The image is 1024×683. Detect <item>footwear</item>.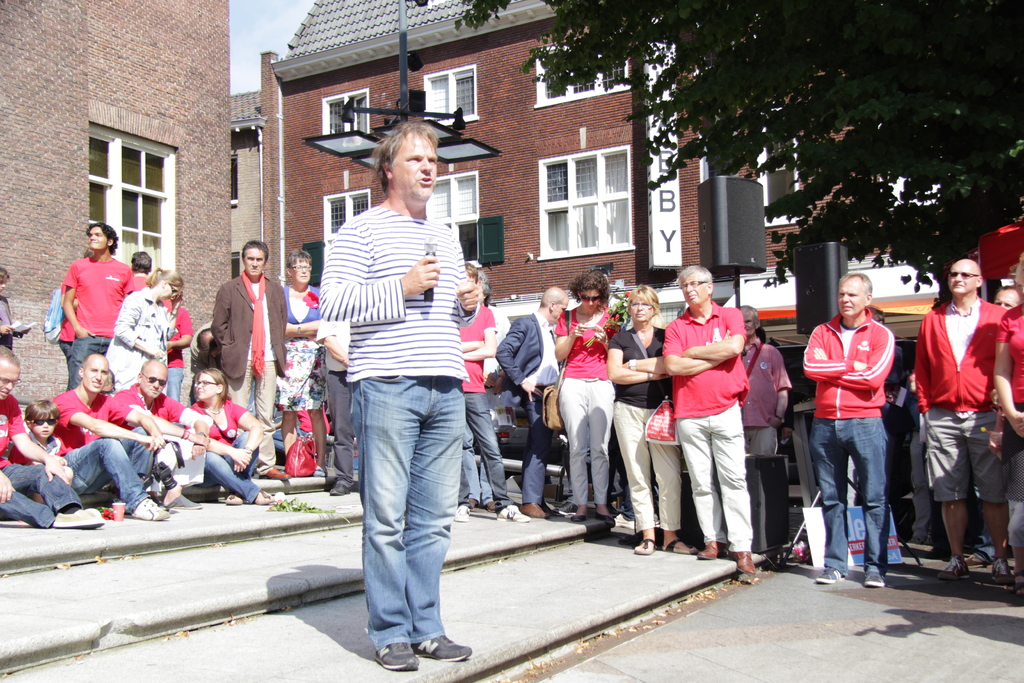
Detection: pyautogui.locateOnScreen(470, 497, 478, 511).
